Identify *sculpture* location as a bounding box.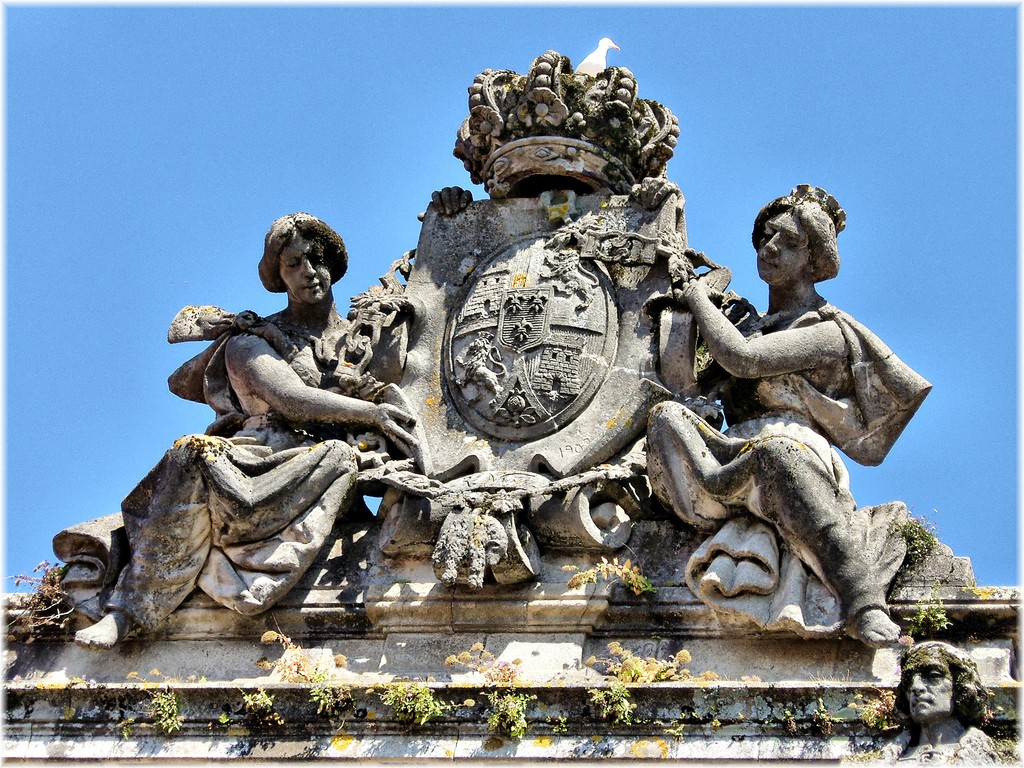
detection(74, 211, 422, 648).
